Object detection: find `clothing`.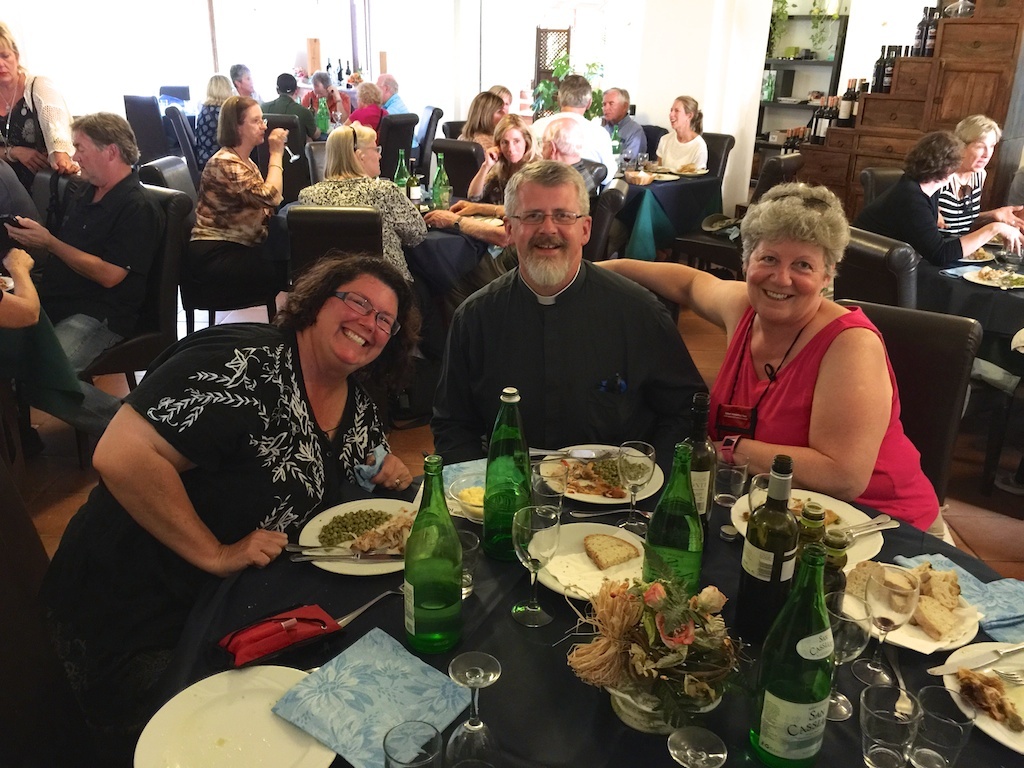
crop(339, 98, 388, 135).
